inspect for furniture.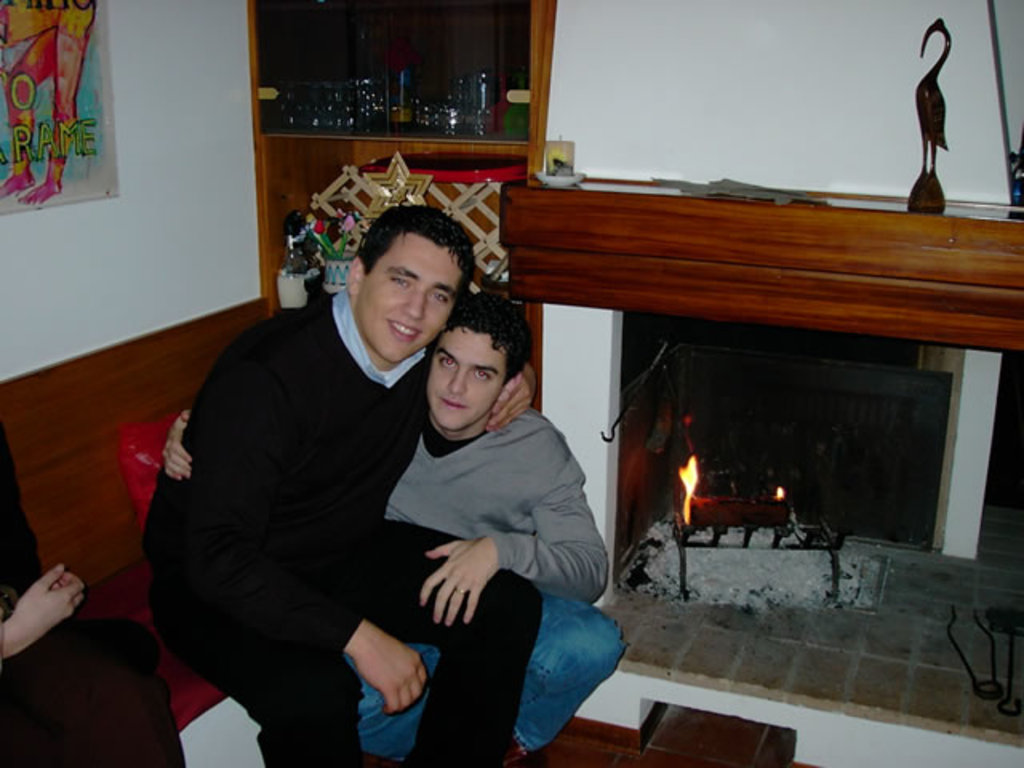
Inspection: bbox(0, 293, 272, 766).
